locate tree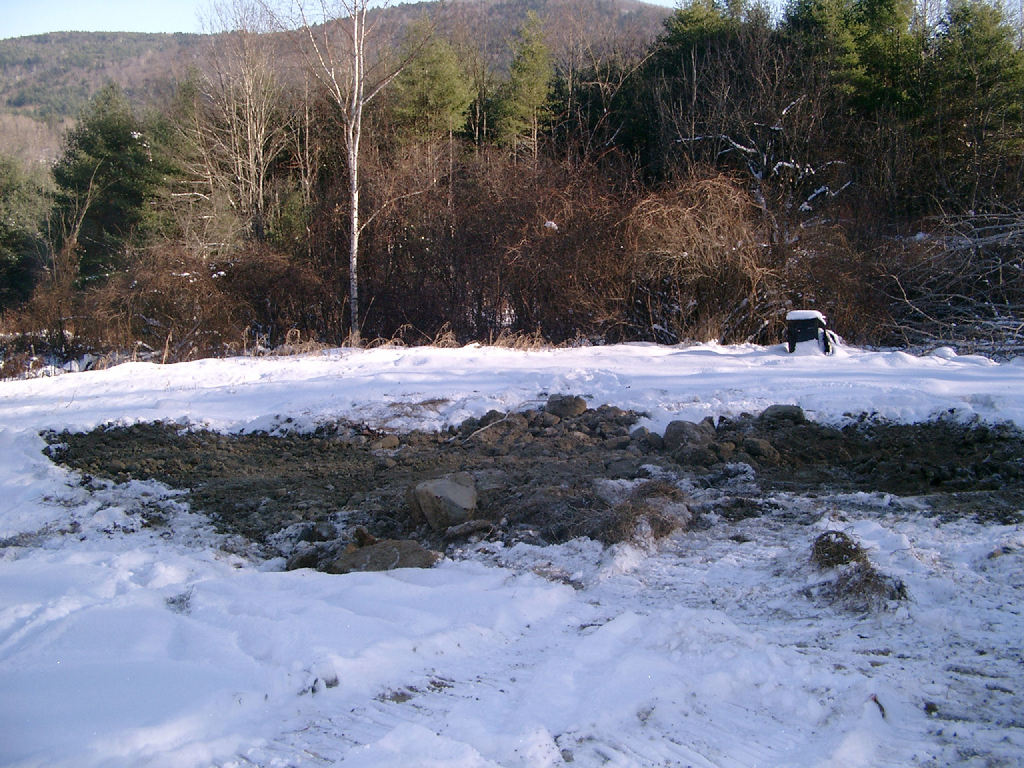
pyautogui.locateOnScreen(658, 0, 736, 151)
